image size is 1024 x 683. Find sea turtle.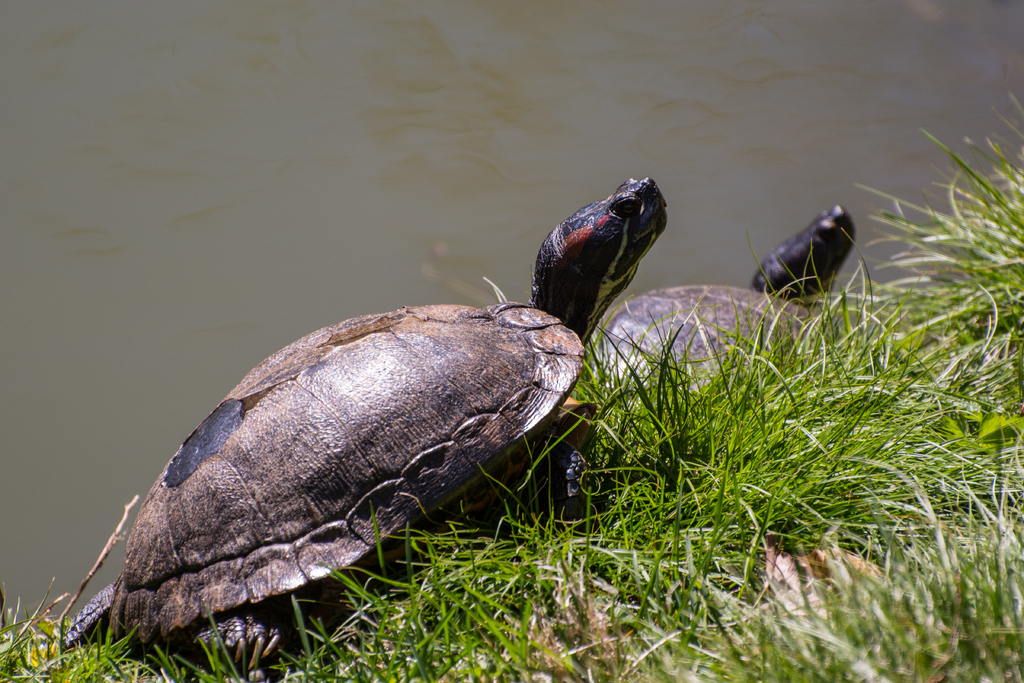
locate(565, 202, 858, 517).
